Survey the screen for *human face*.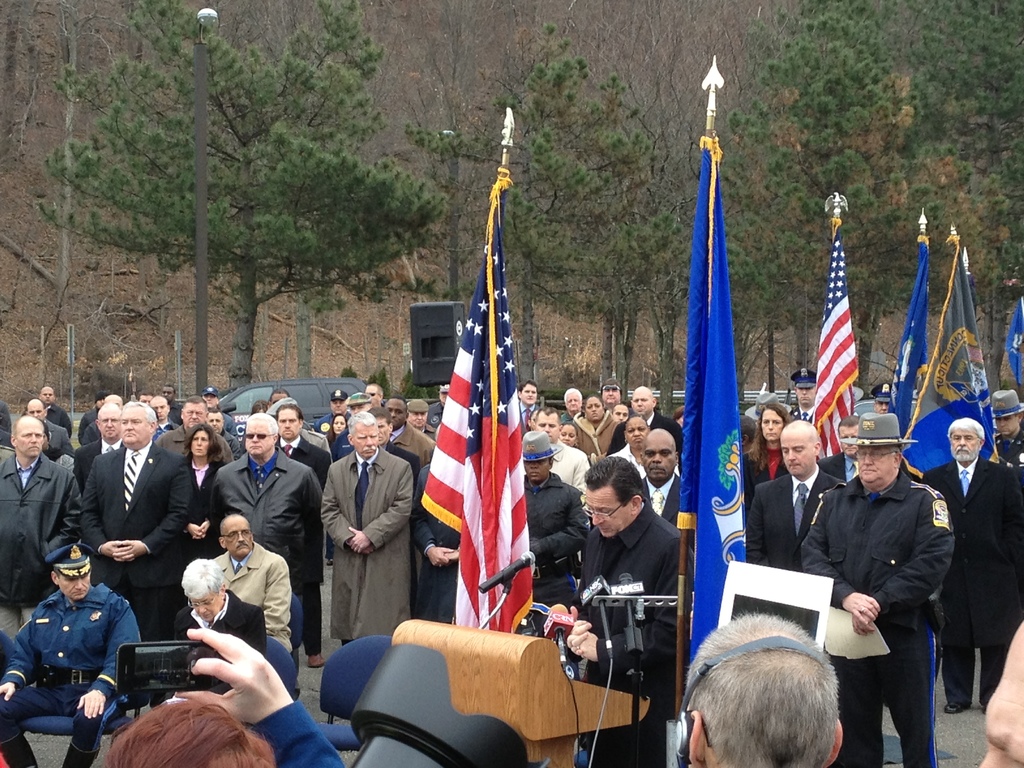
Survey found: rect(762, 410, 781, 442).
